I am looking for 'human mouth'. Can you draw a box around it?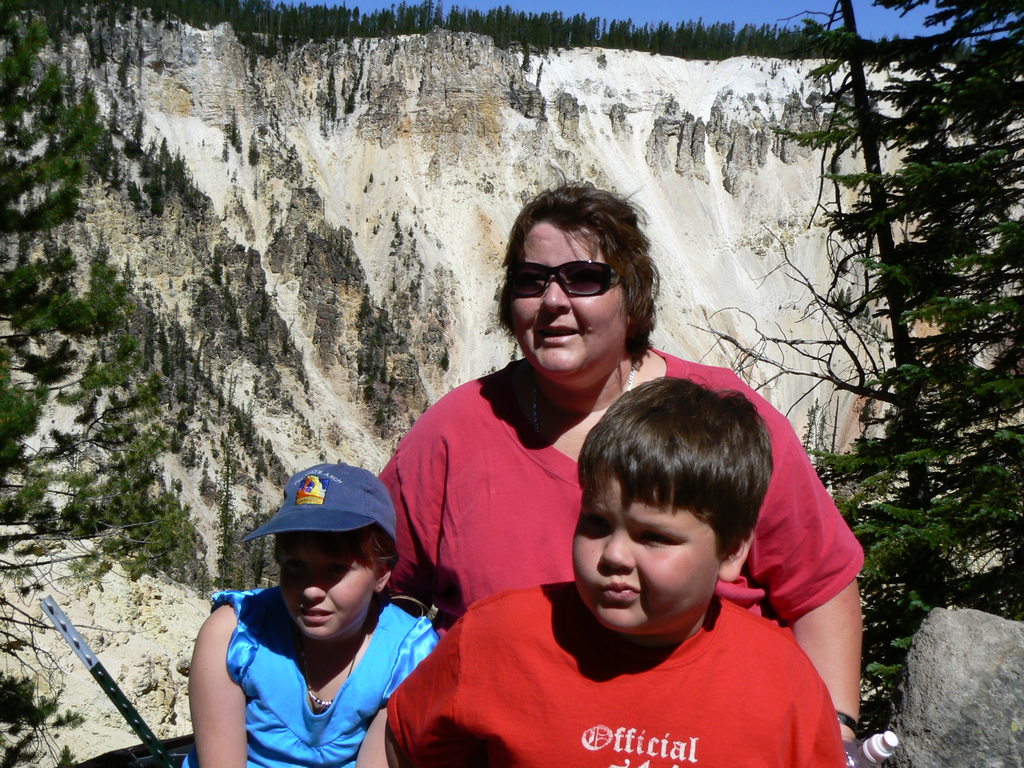
Sure, the bounding box is detection(295, 609, 333, 626).
